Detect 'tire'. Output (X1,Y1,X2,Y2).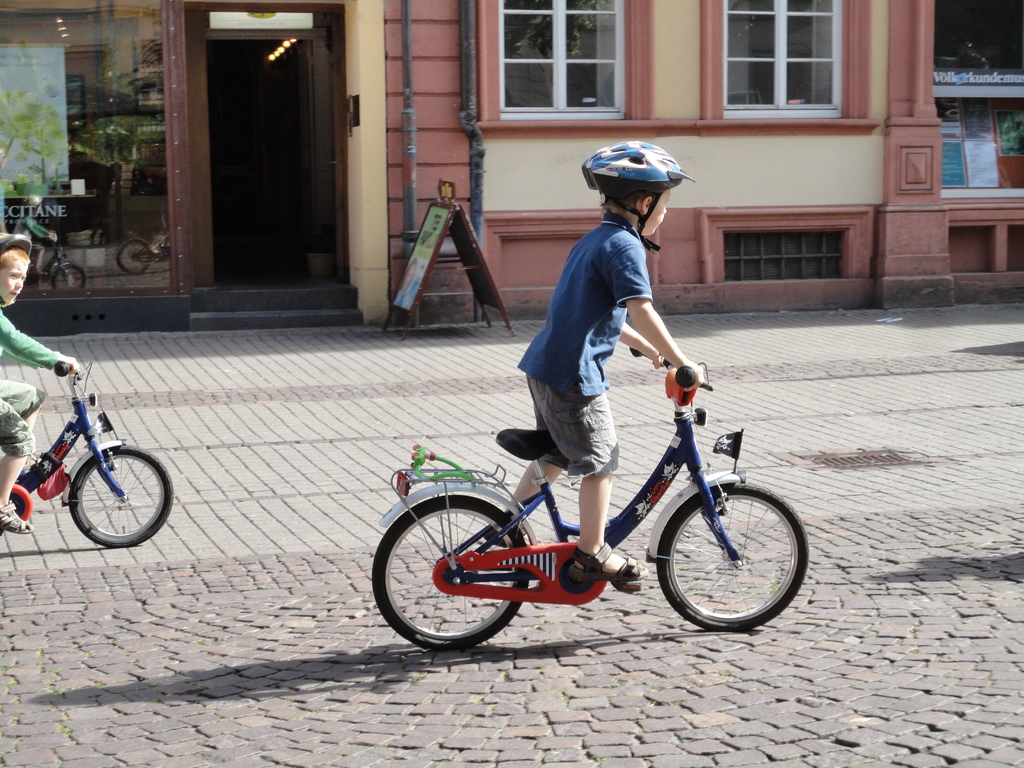
(656,472,801,638).
